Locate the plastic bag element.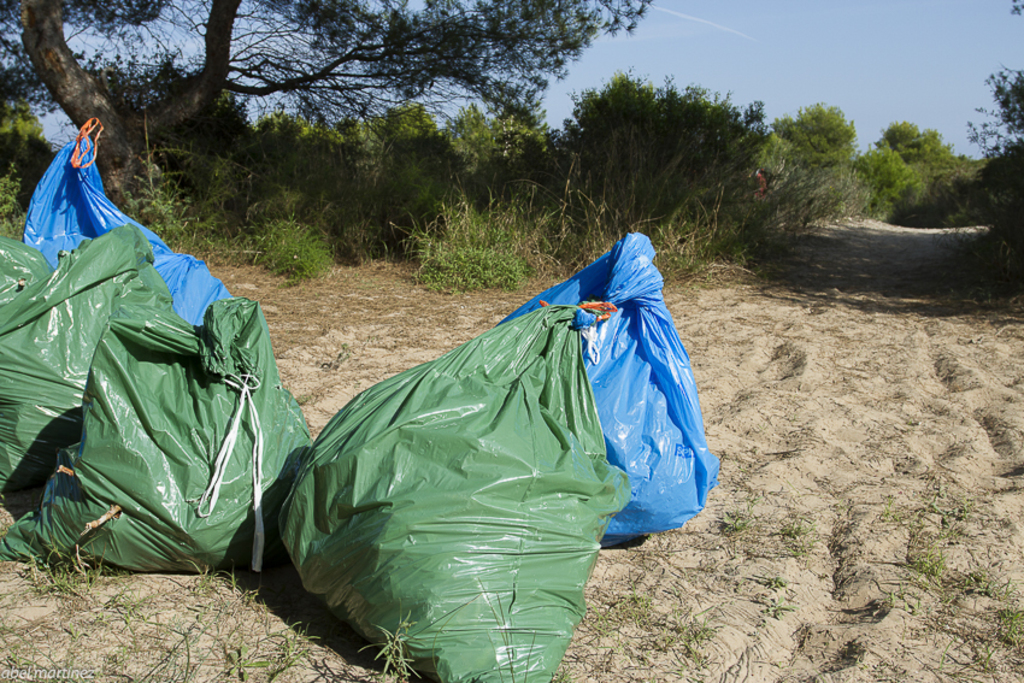
Element bbox: (x1=278, y1=299, x2=629, y2=682).
